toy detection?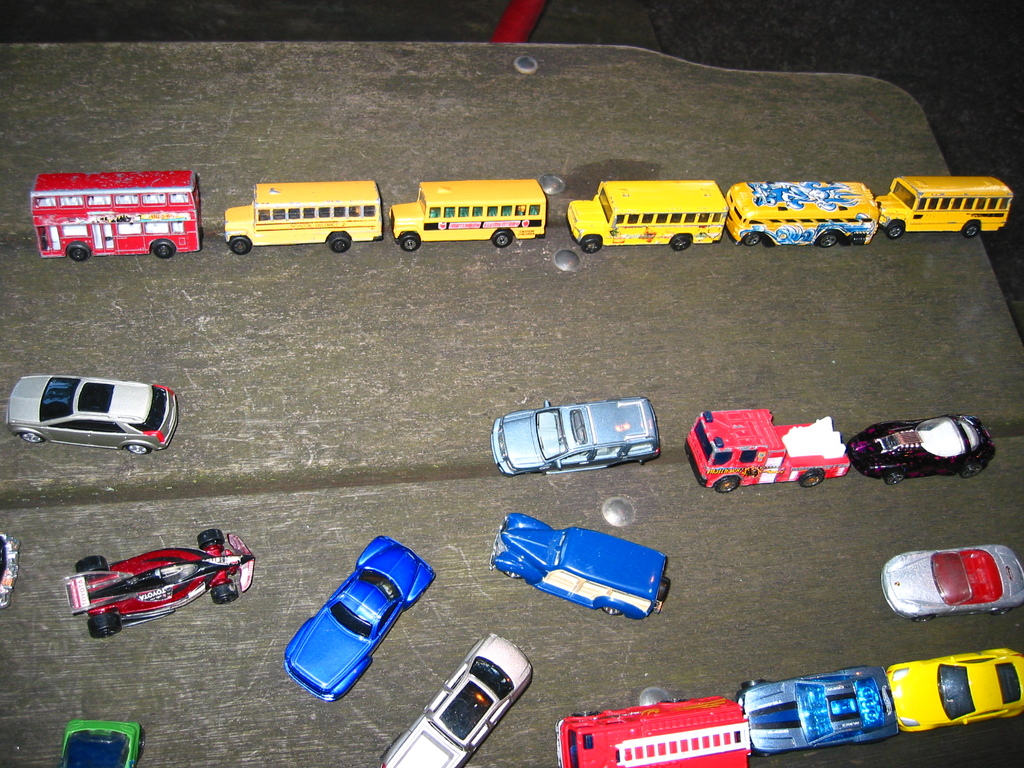
62, 721, 138, 767
